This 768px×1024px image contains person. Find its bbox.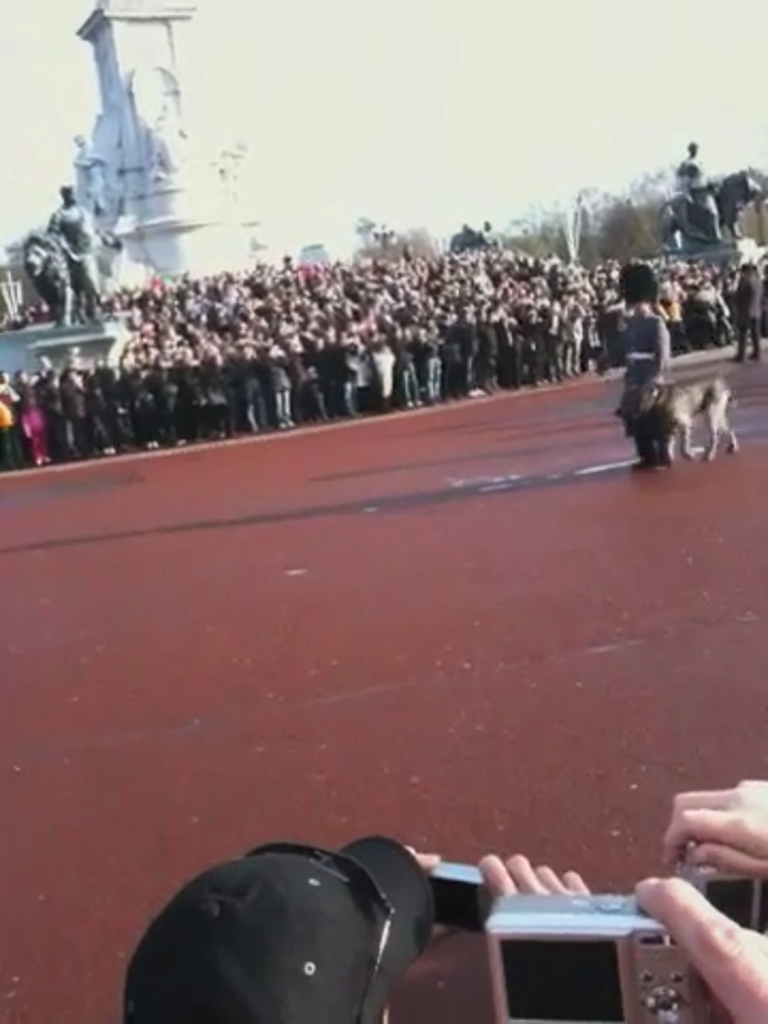
locate(122, 849, 599, 1022).
